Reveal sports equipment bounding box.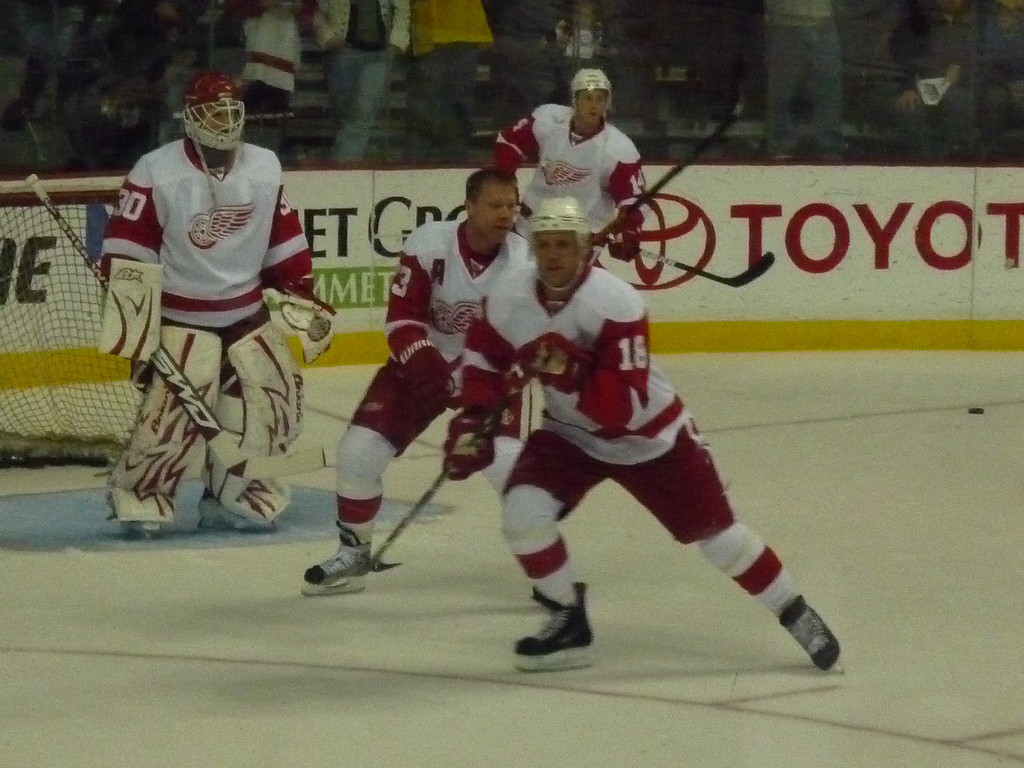
Revealed: (97, 260, 170, 363).
